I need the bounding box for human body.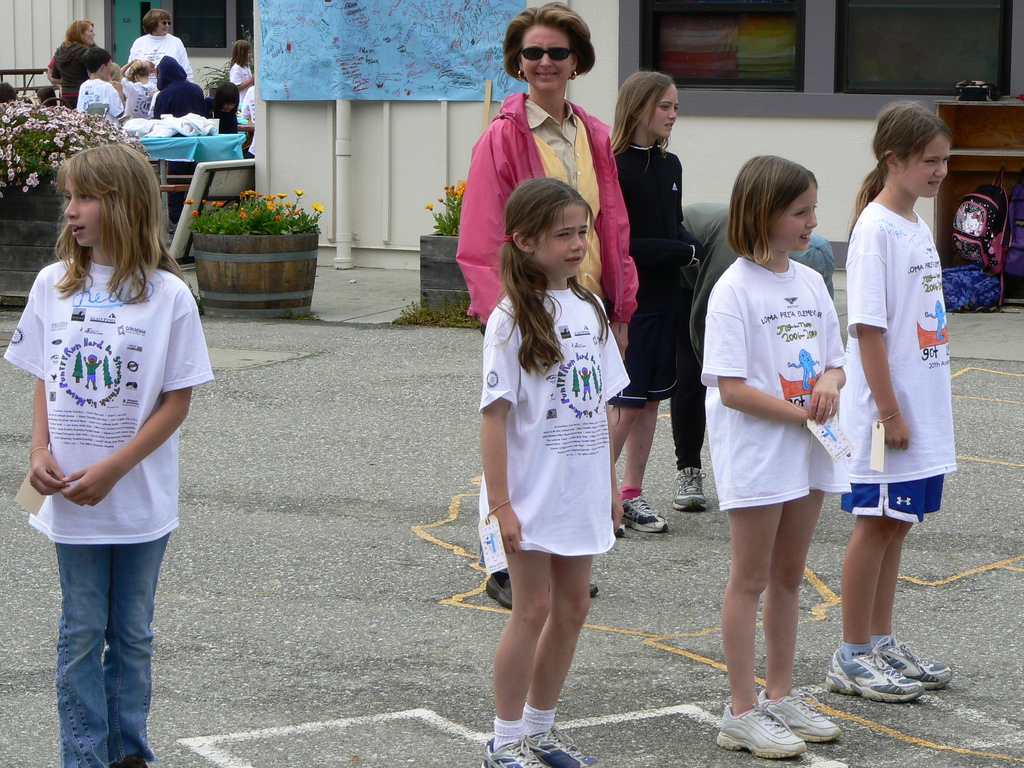
Here it is: x1=152 y1=73 x2=213 y2=241.
